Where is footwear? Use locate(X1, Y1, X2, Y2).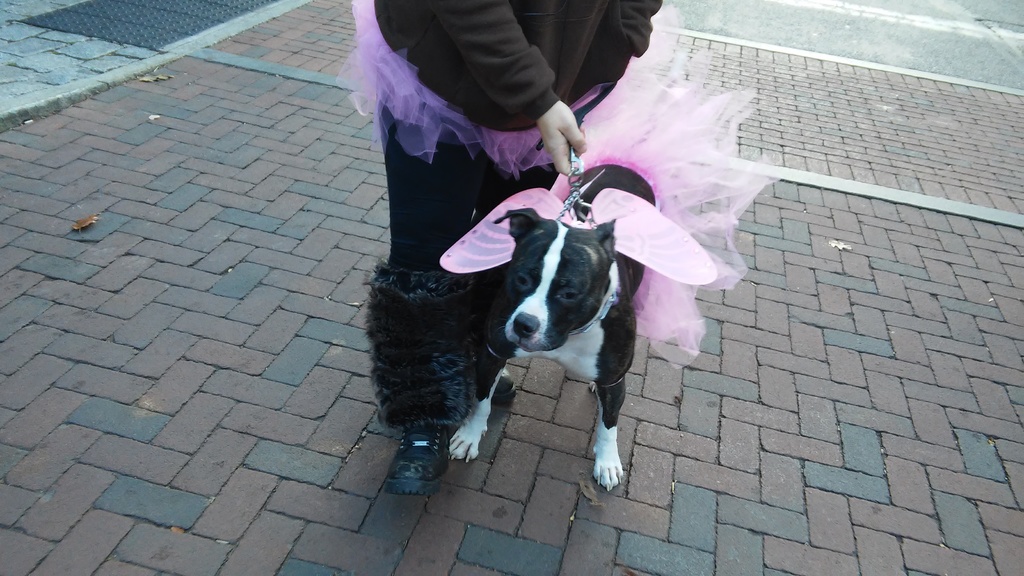
locate(381, 427, 458, 498).
